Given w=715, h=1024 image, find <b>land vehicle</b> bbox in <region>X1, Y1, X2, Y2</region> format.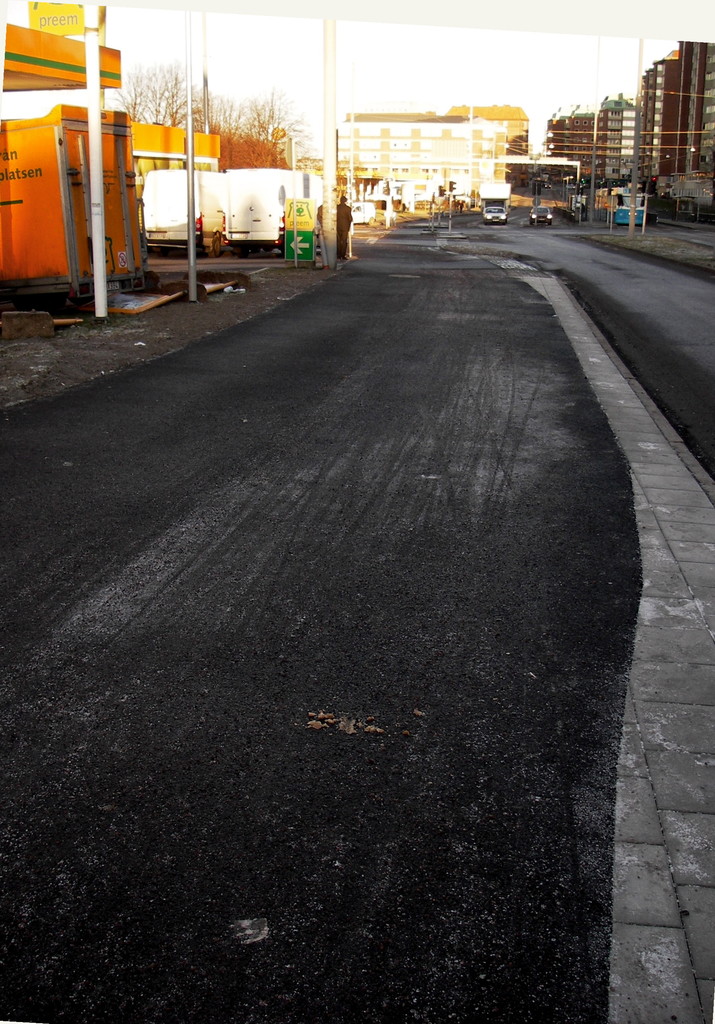
<region>594, 187, 643, 227</region>.
